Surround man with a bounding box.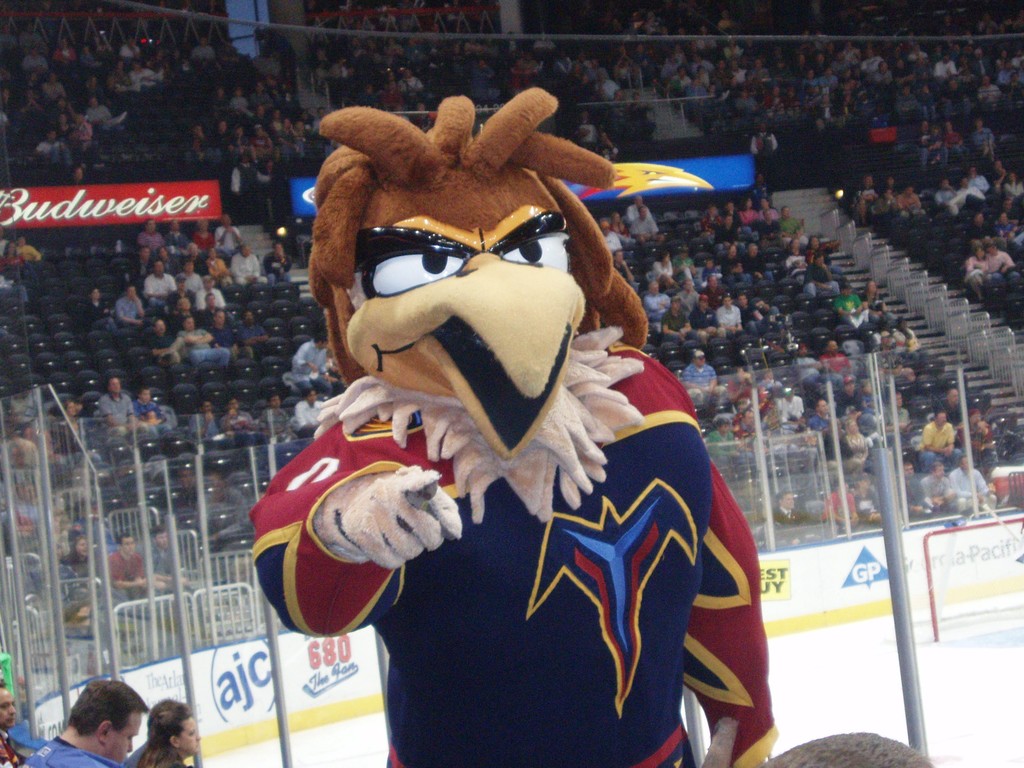
Rect(195, 271, 225, 308).
